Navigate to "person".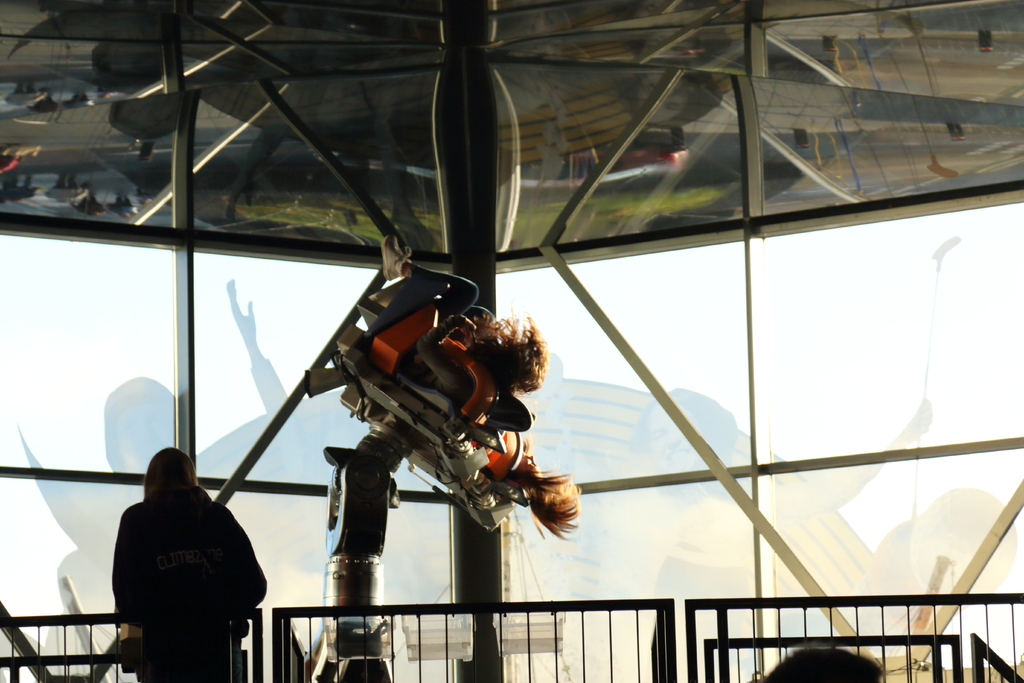
Navigation target: region(419, 413, 585, 519).
